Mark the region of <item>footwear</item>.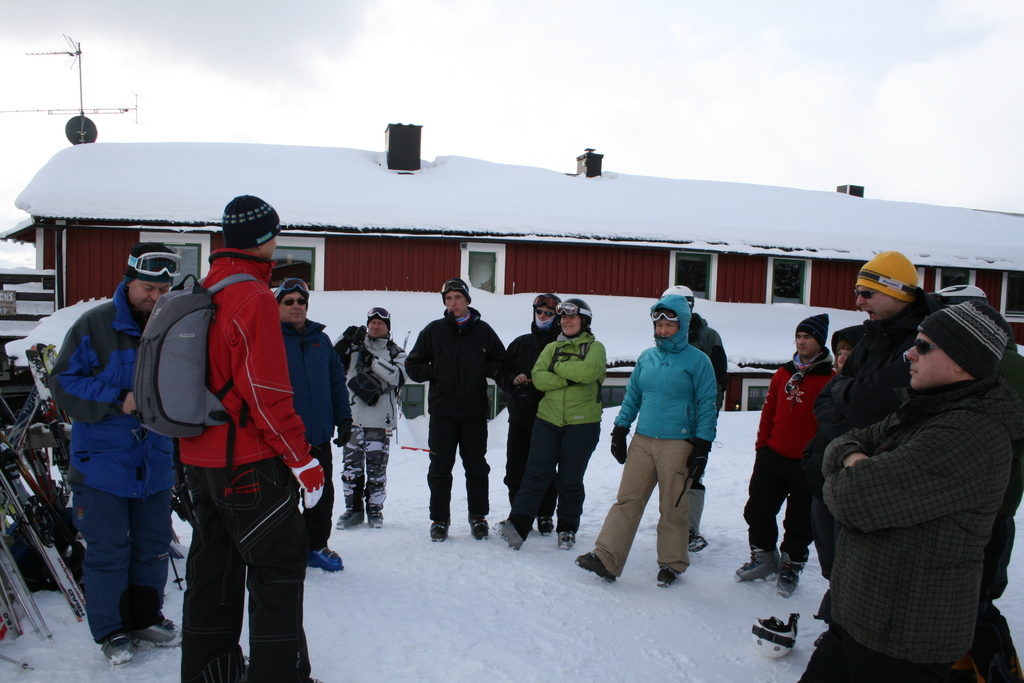
Region: l=655, t=567, r=682, b=587.
